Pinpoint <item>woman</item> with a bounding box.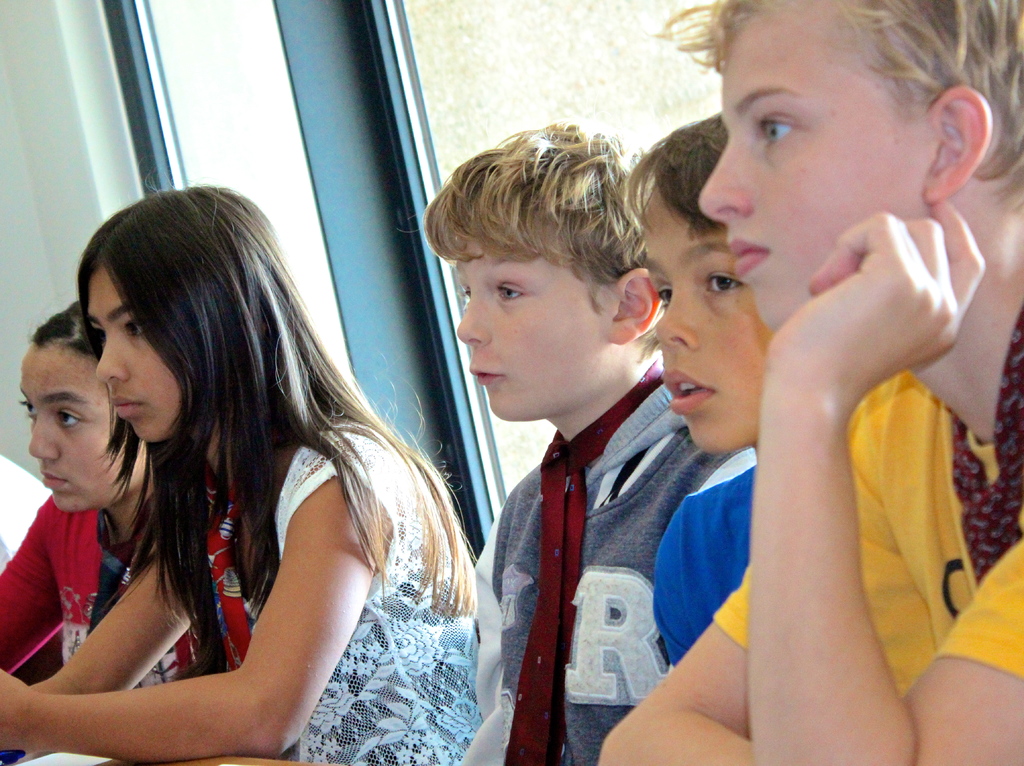
[0,160,499,765].
